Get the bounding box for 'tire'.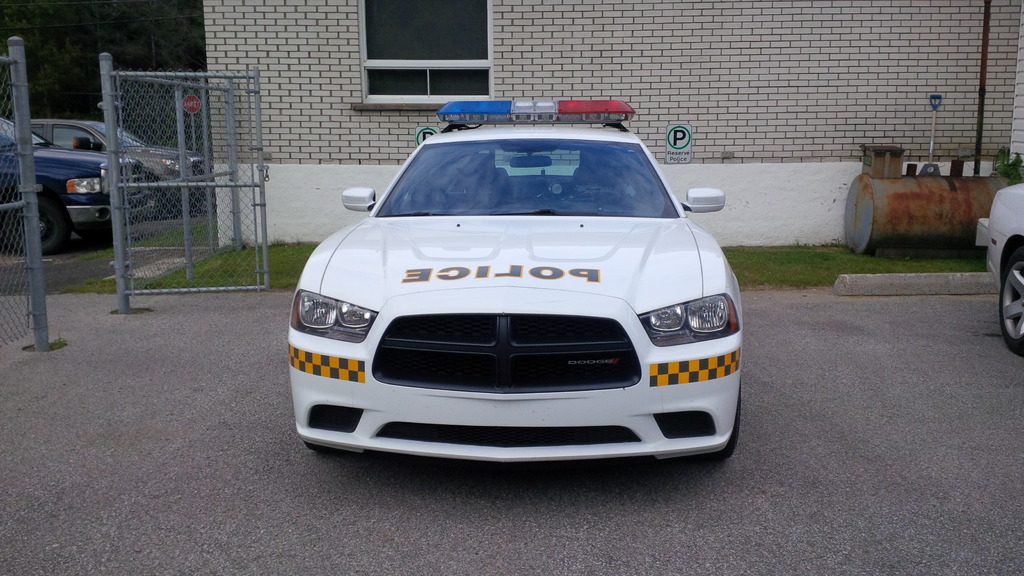
crop(304, 440, 340, 452).
